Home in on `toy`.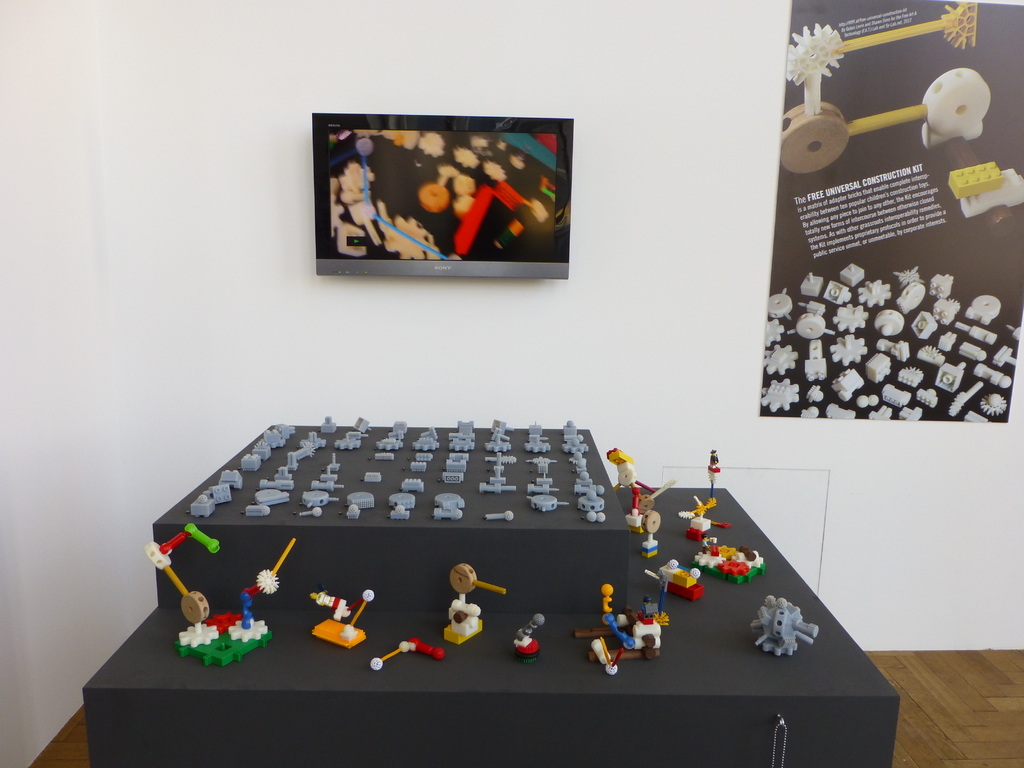
Homed in at select_region(653, 560, 703, 602).
